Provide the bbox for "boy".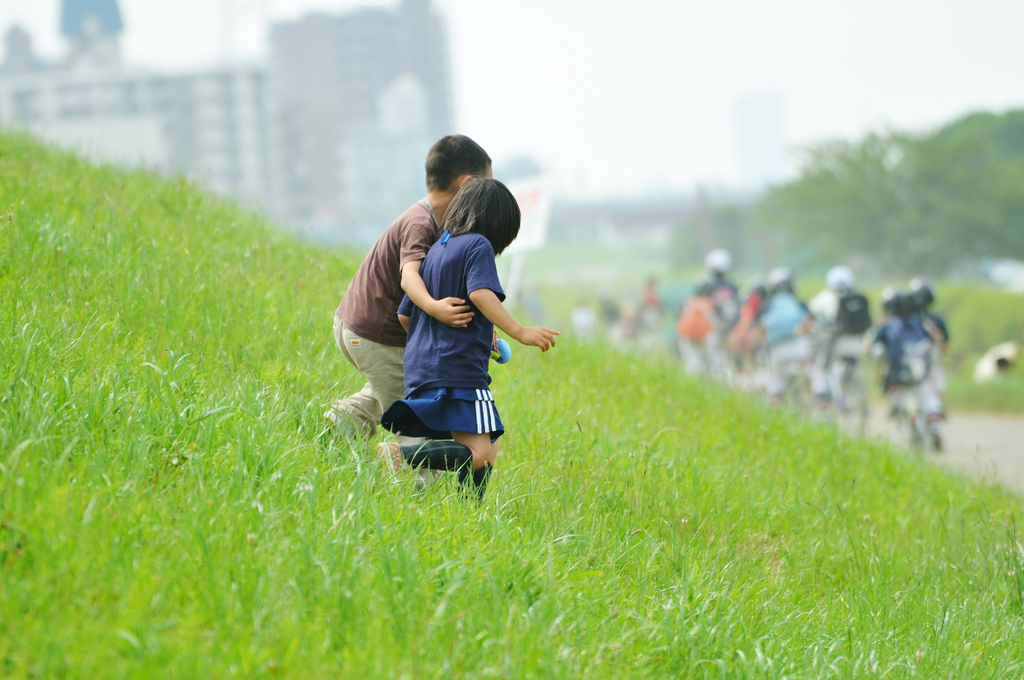
rect(317, 129, 501, 447).
